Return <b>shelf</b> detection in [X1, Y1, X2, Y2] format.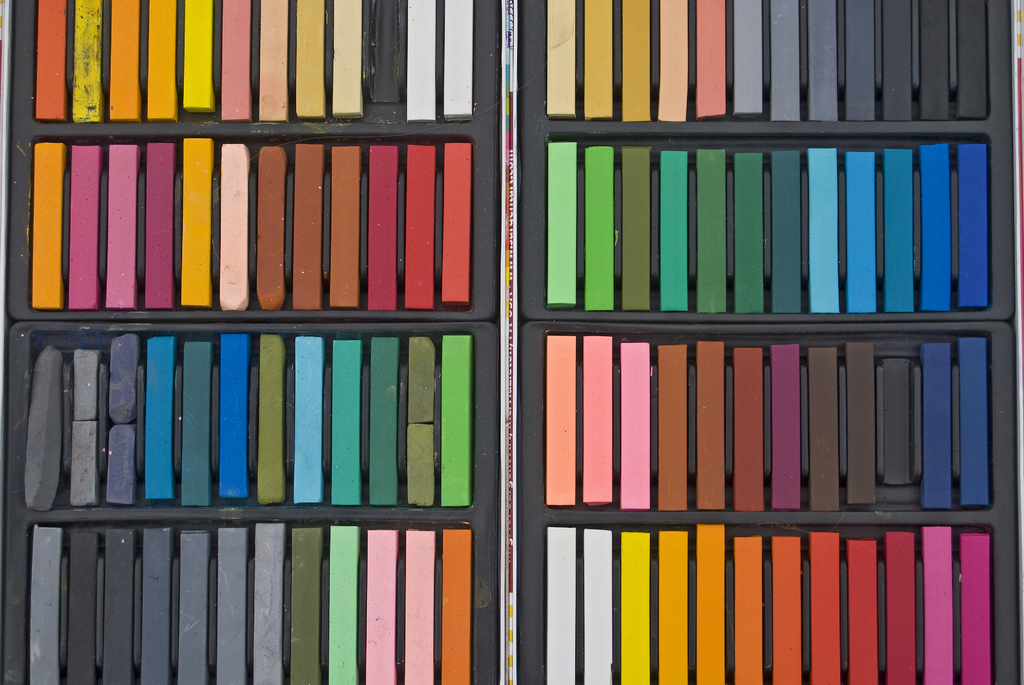
[40, 129, 476, 313].
